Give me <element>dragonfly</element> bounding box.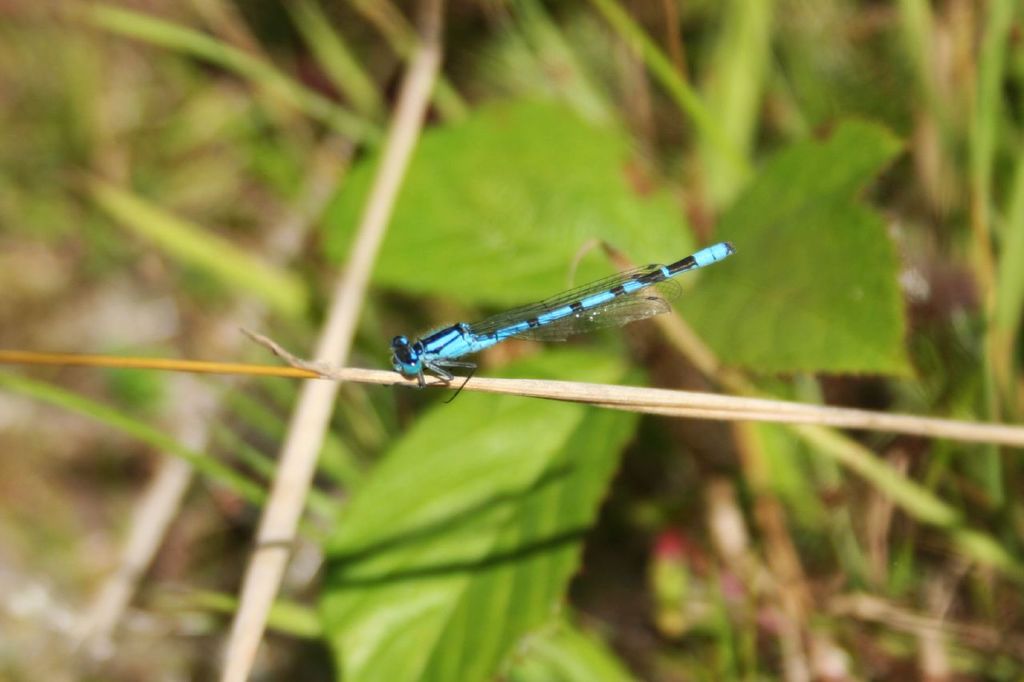
x1=390 y1=240 x2=739 y2=408.
